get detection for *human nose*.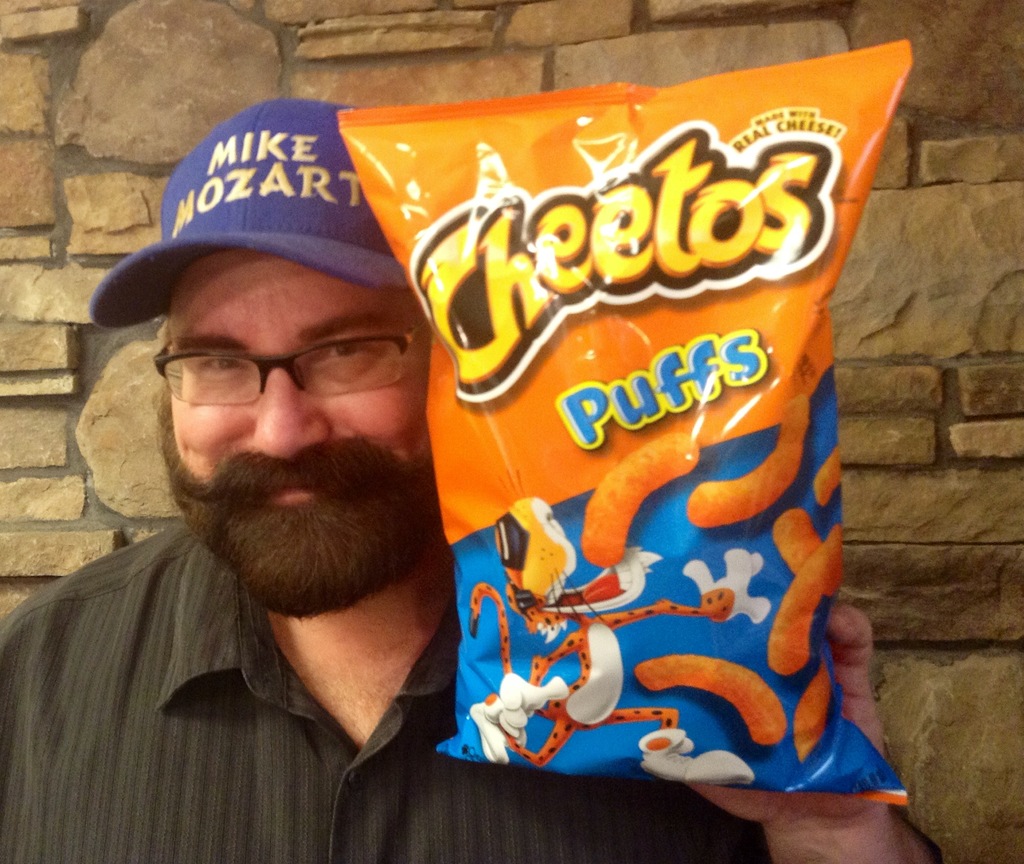
Detection: bbox=(252, 363, 330, 457).
